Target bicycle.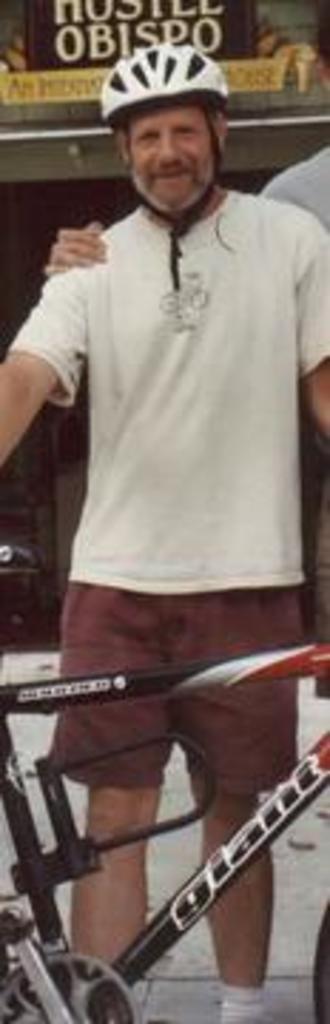
Target region: (left=0, top=566, right=327, bottom=981).
